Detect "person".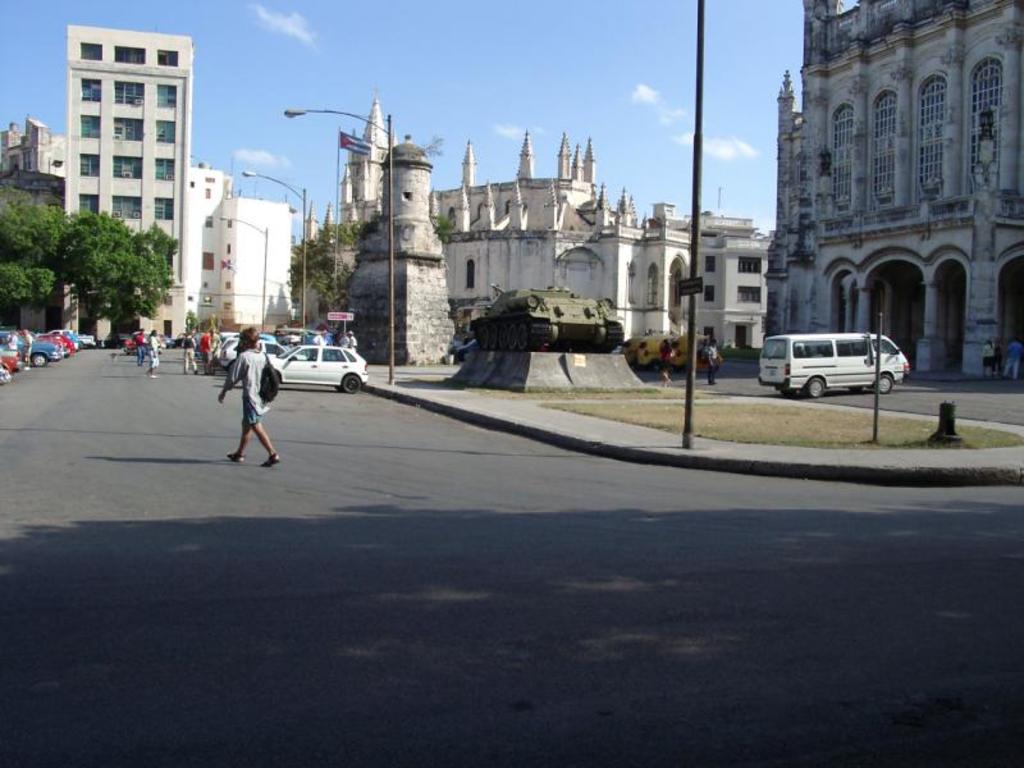
Detected at left=987, top=337, right=997, bottom=374.
